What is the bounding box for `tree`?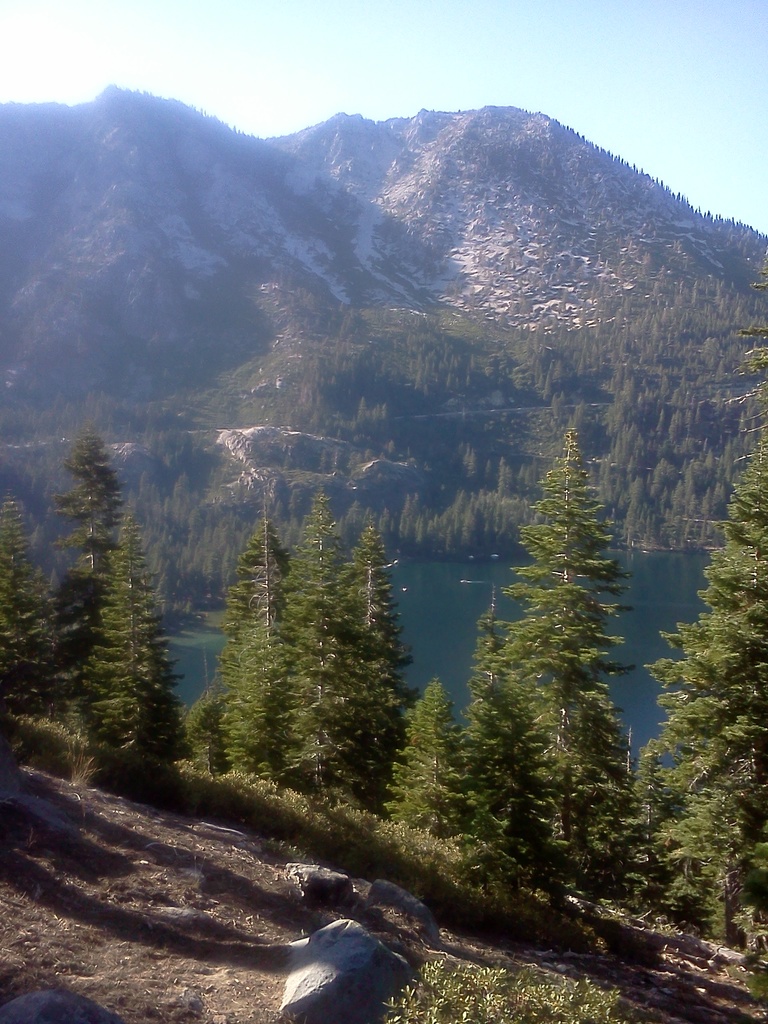
select_region(475, 390, 659, 906).
